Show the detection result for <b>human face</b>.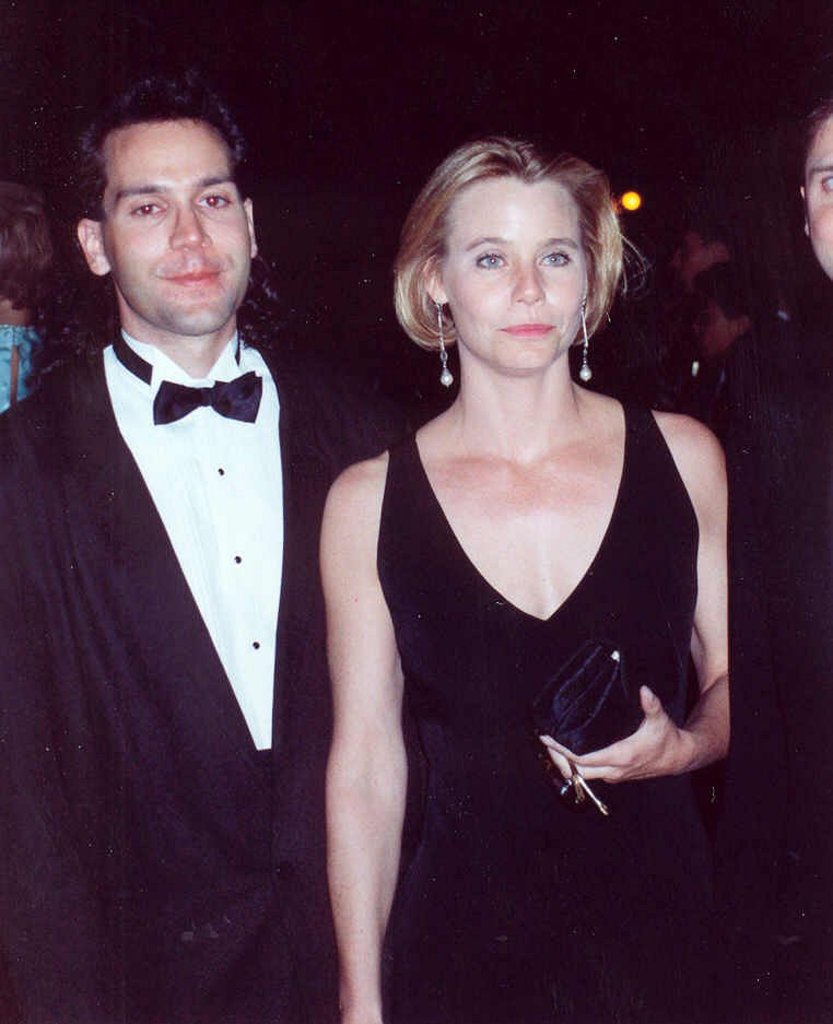
99 127 246 333.
